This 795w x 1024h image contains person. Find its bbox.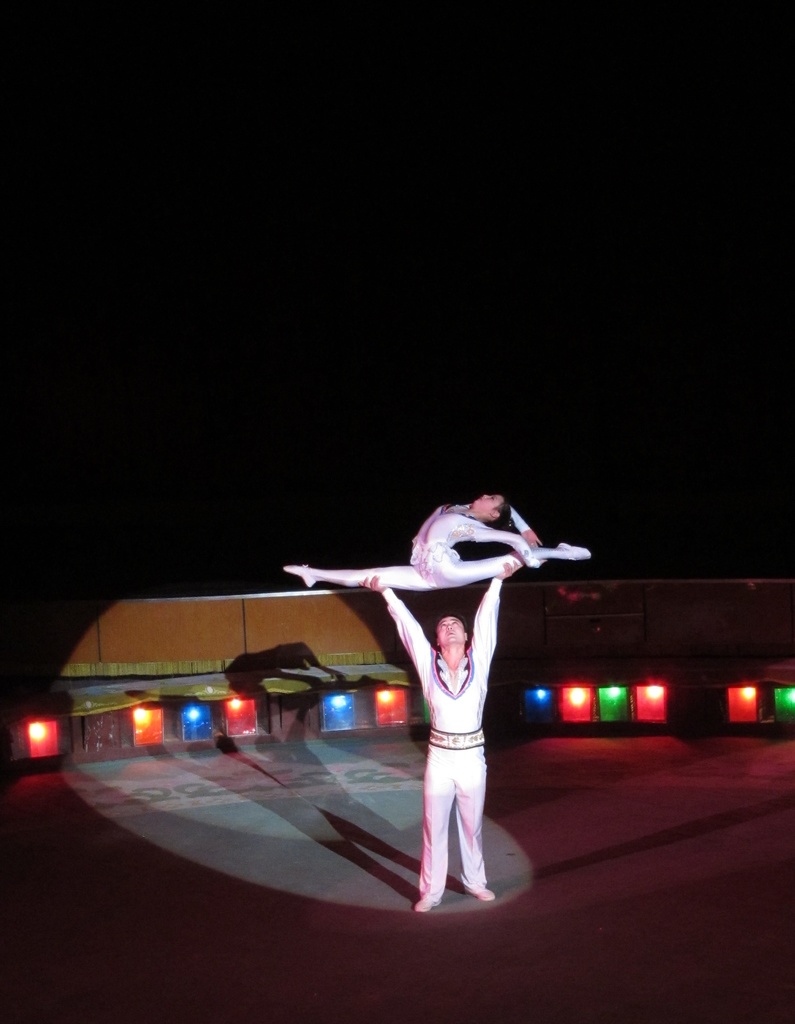
(x1=401, y1=573, x2=520, y2=915).
